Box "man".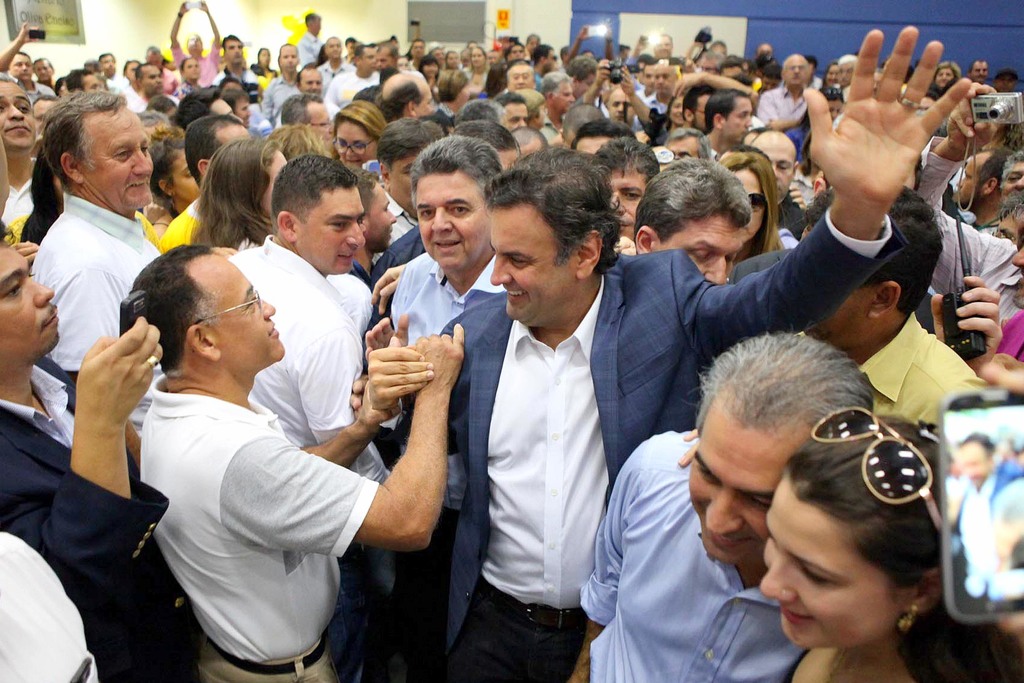
bbox(24, 93, 171, 470).
